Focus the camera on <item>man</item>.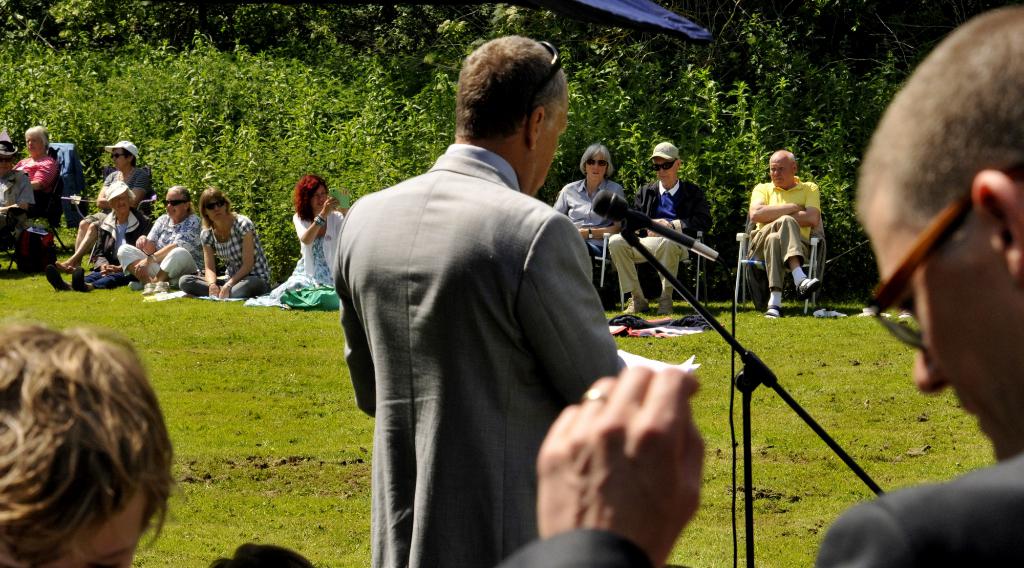
Focus region: {"left": 318, "top": 31, "right": 629, "bottom": 567}.
